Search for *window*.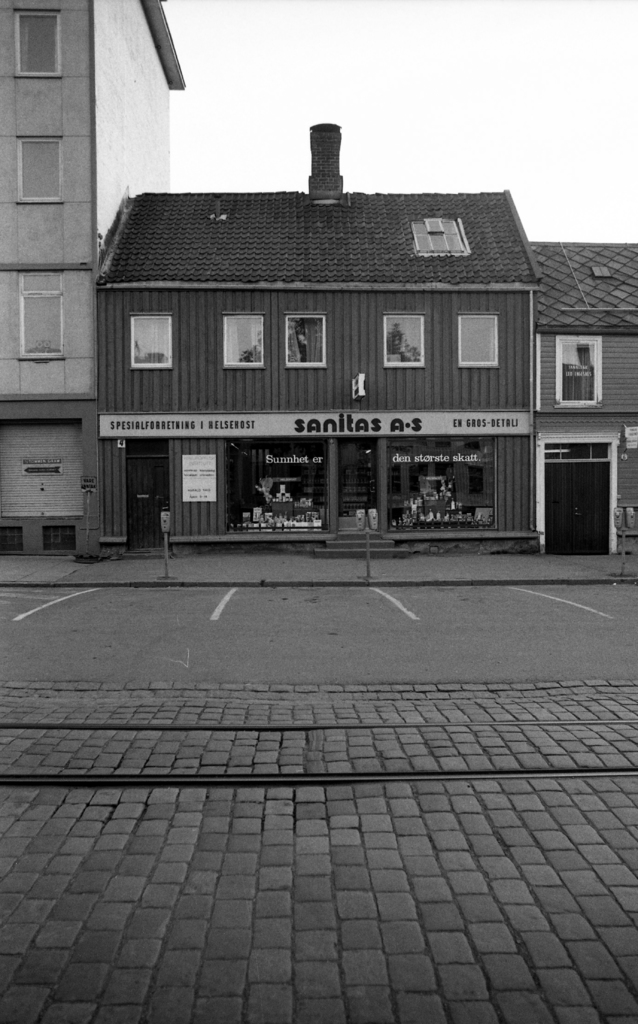
Found at left=380, top=310, right=424, bottom=372.
